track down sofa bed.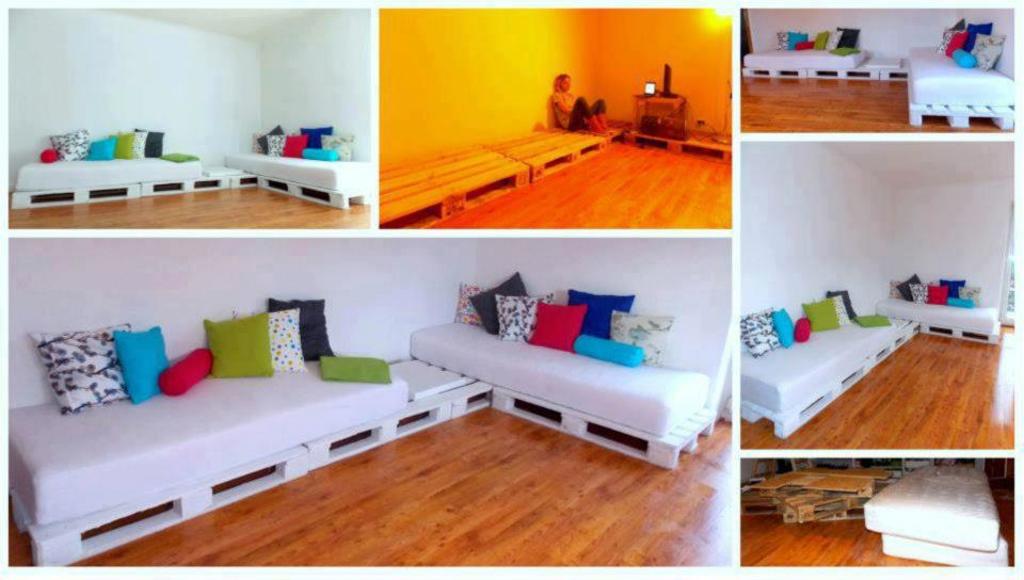
Tracked to BBox(867, 466, 1014, 575).
